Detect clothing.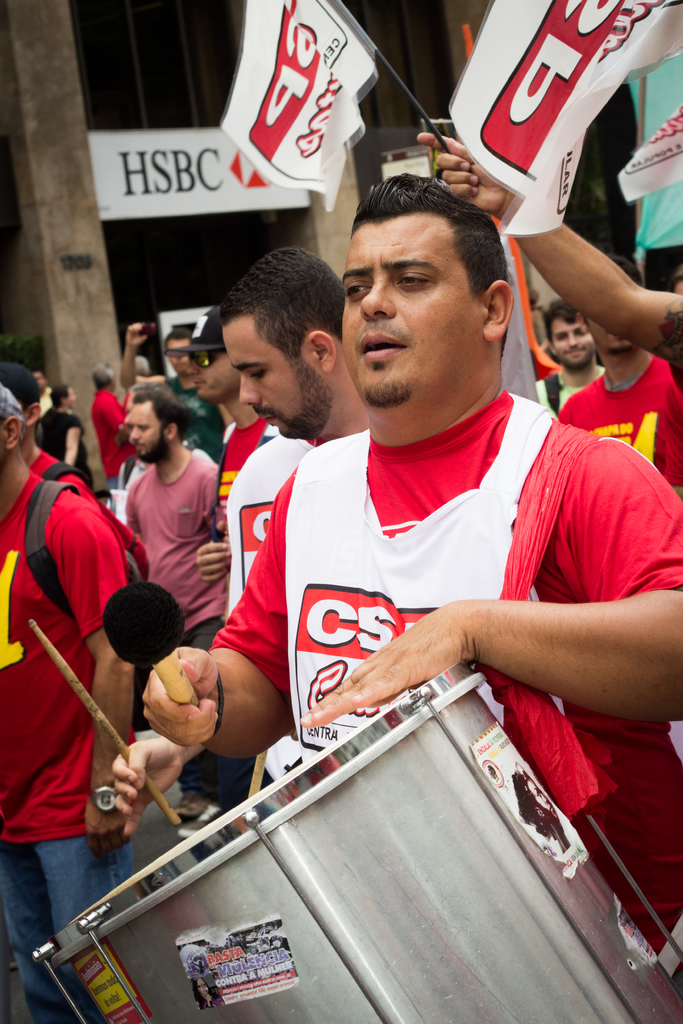
Detected at x1=0, y1=467, x2=136, y2=1023.
